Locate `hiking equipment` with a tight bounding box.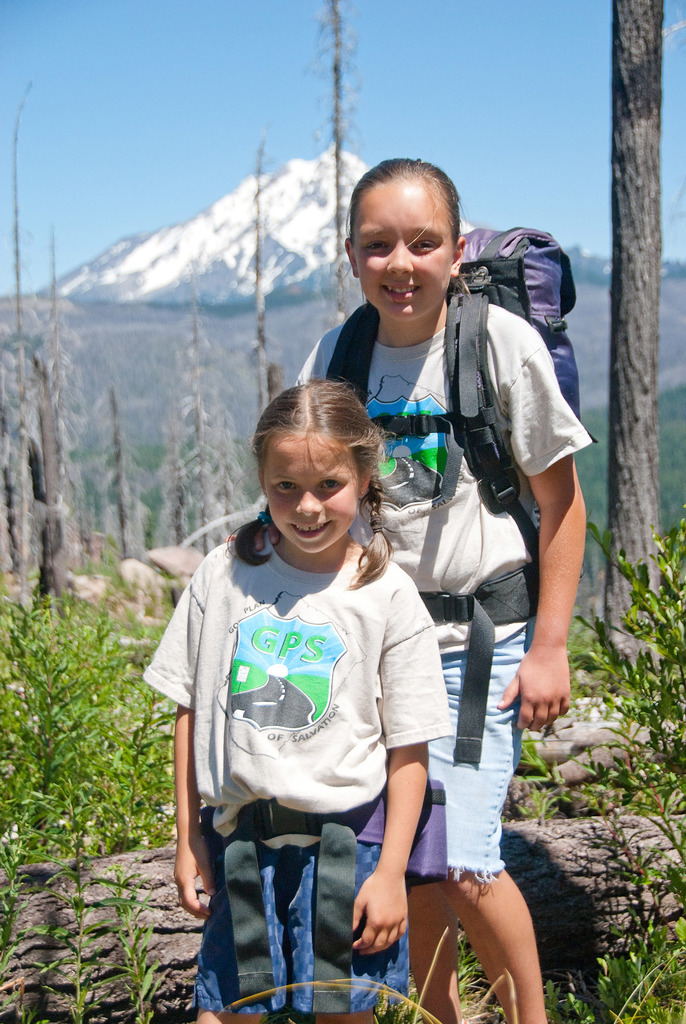
[327,223,583,765].
